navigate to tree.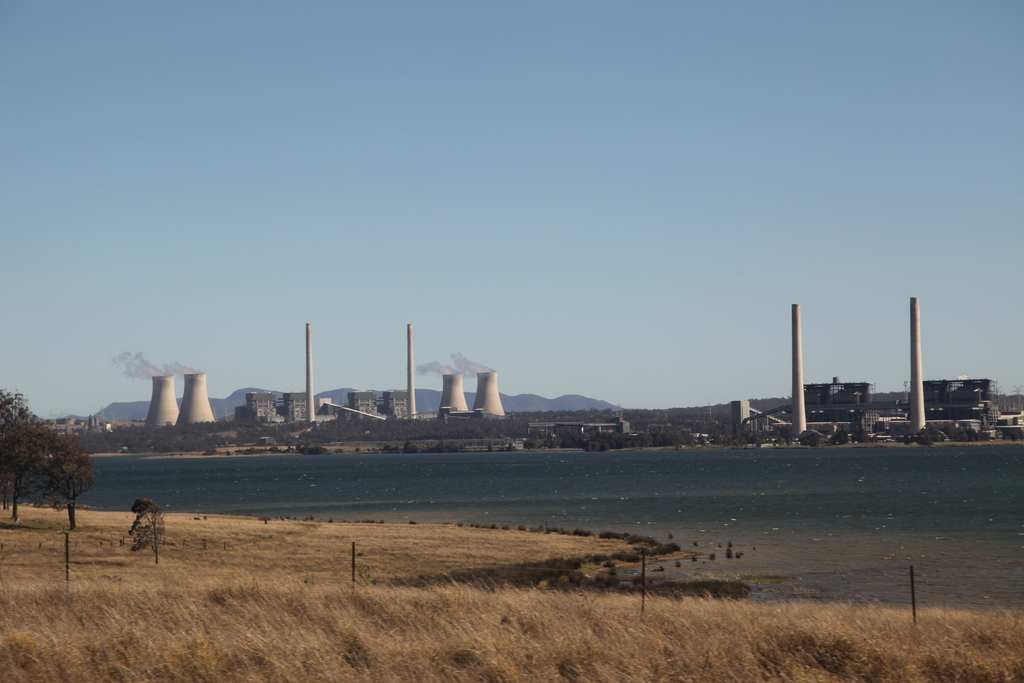
Navigation target: {"x1": 291, "y1": 436, "x2": 332, "y2": 457}.
